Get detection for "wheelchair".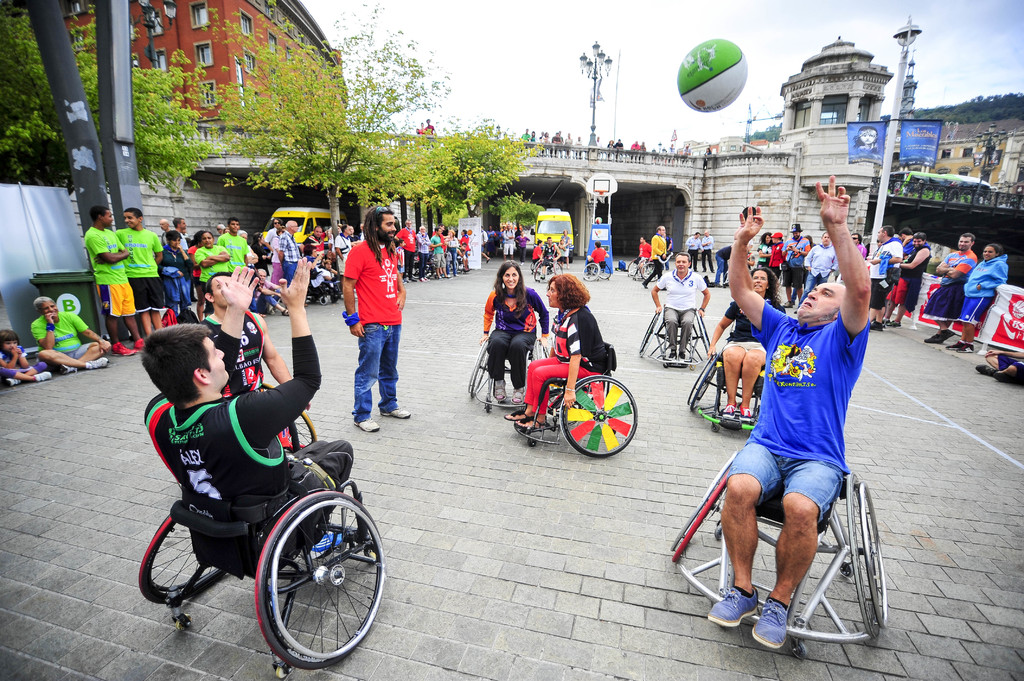
Detection: (148,374,380,657).
